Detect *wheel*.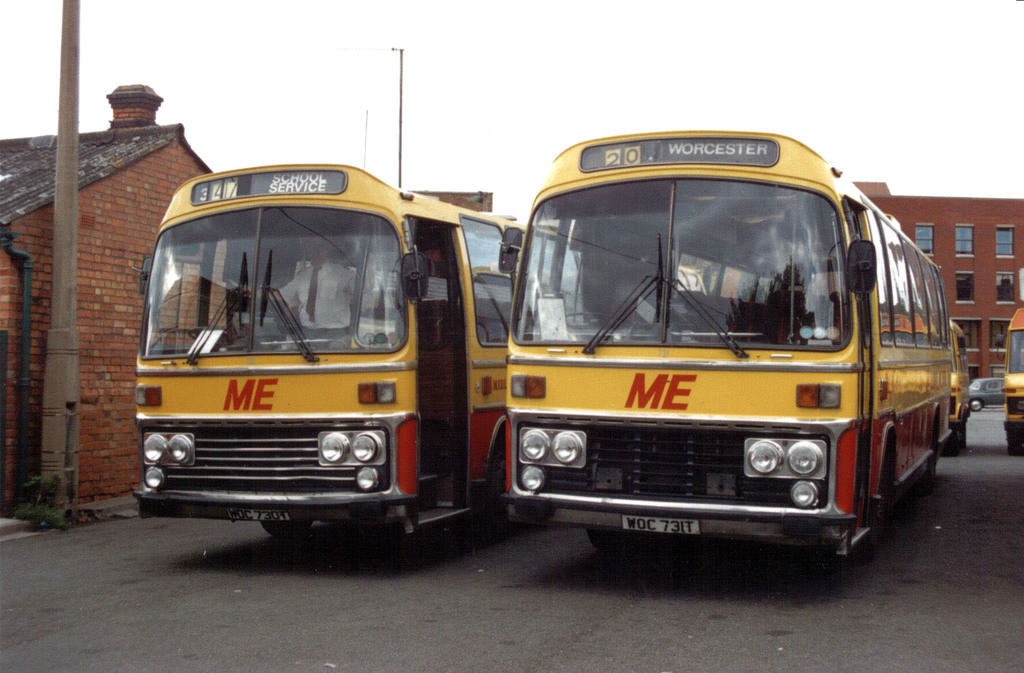
Detected at (1006,433,1023,457).
